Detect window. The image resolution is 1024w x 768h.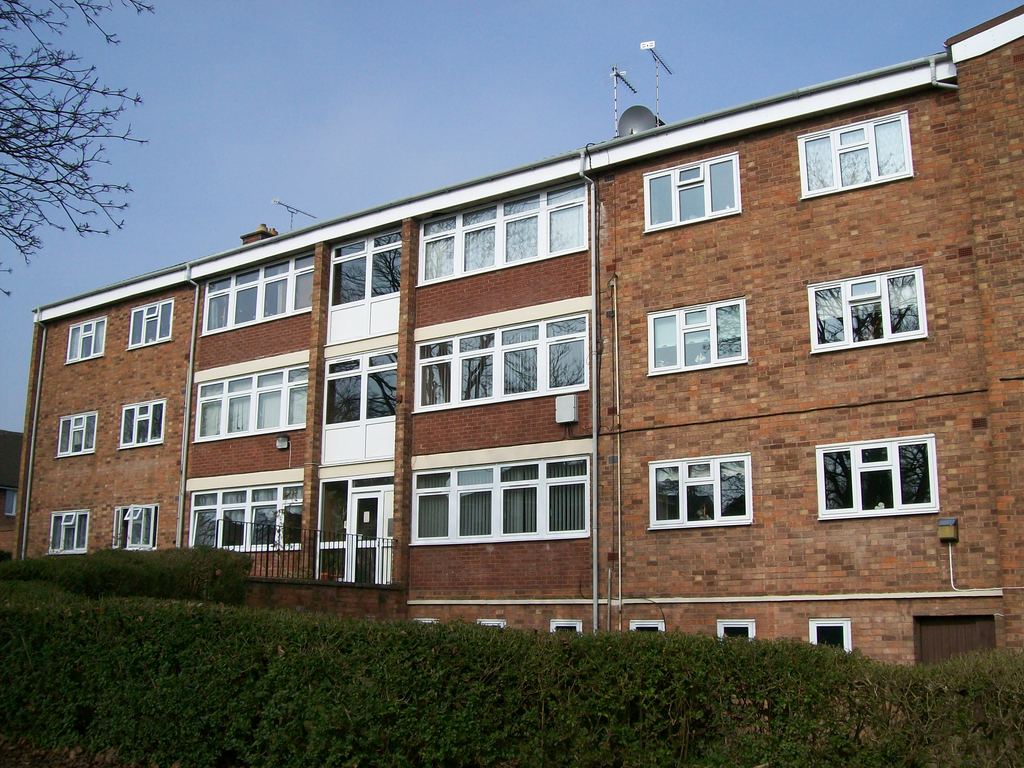
[552,617,589,636].
